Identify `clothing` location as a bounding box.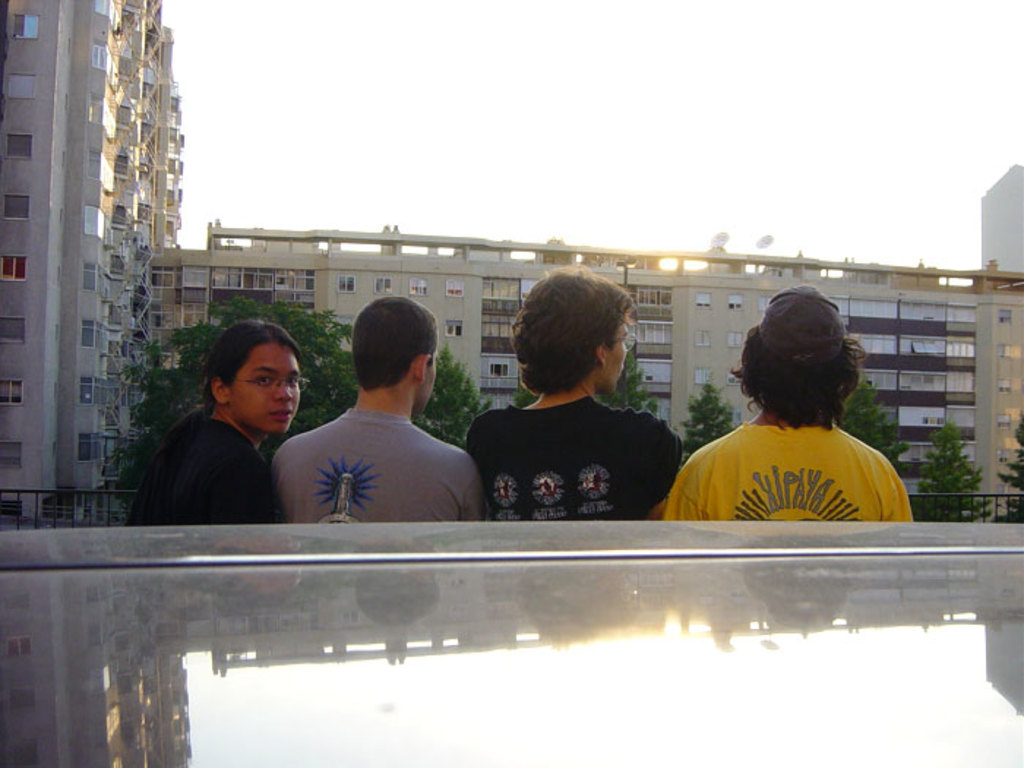
BBox(657, 405, 913, 515).
